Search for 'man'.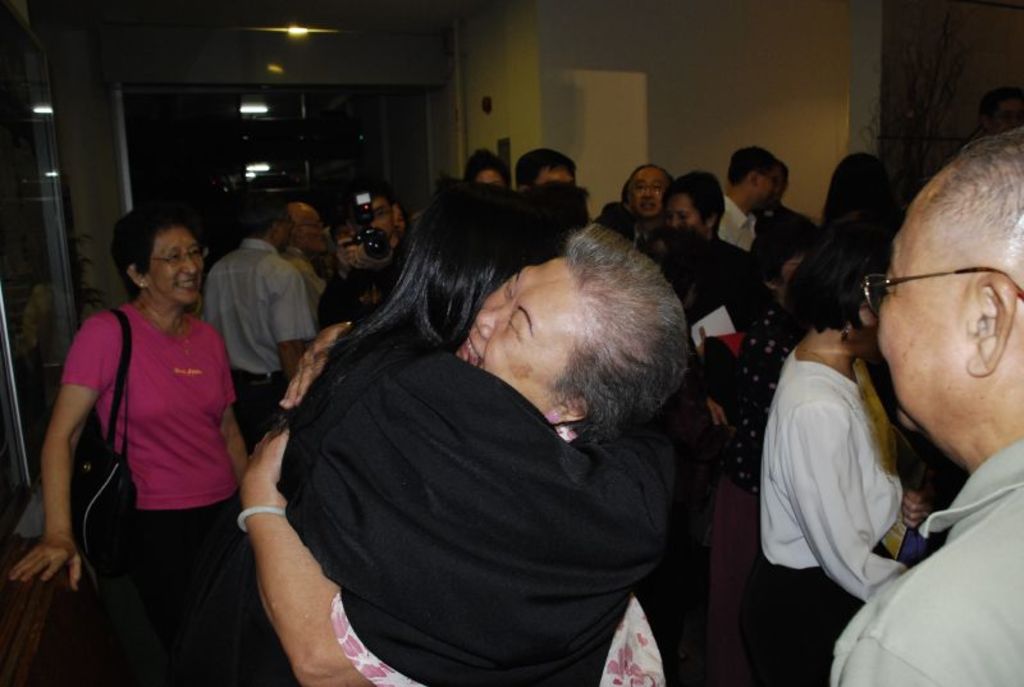
Found at [719, 147, 780, 251].
